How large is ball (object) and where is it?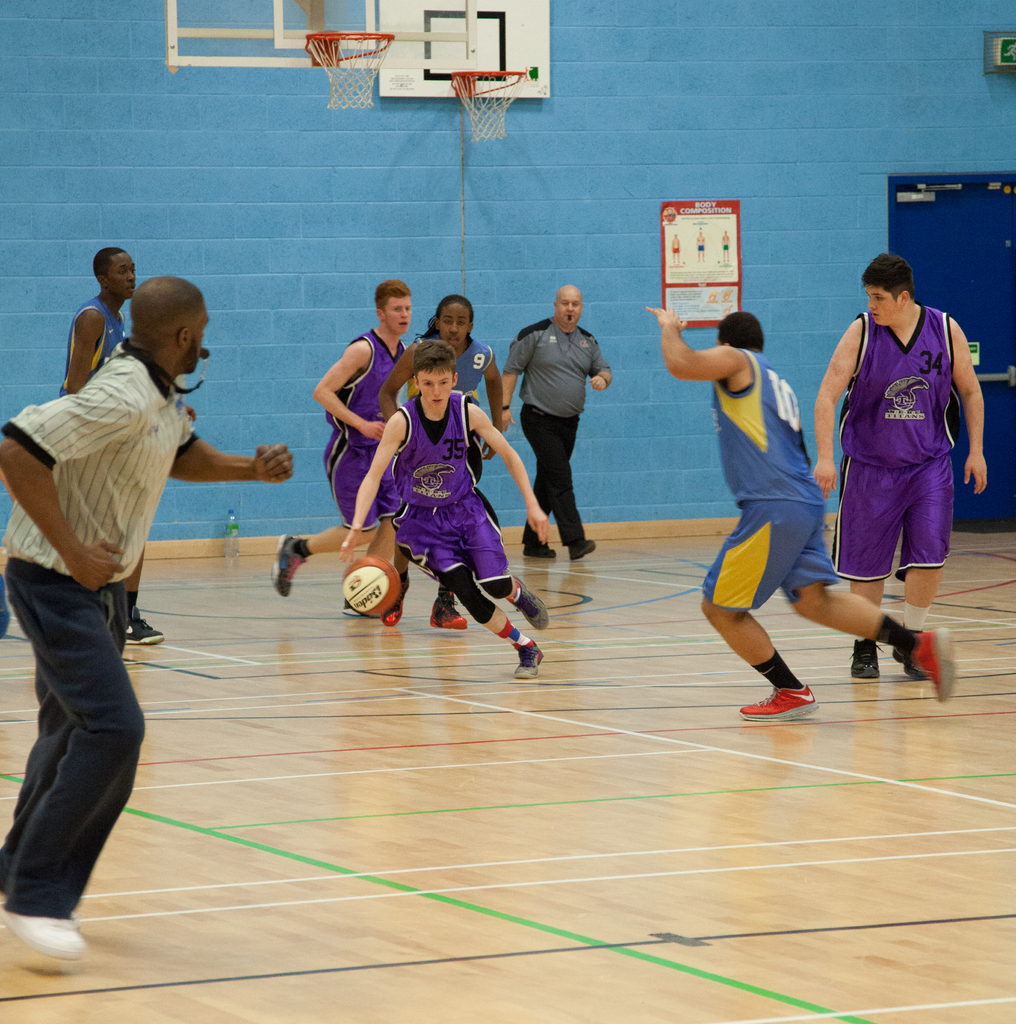
Bounding box: rect(342, 554, 396, 618).
